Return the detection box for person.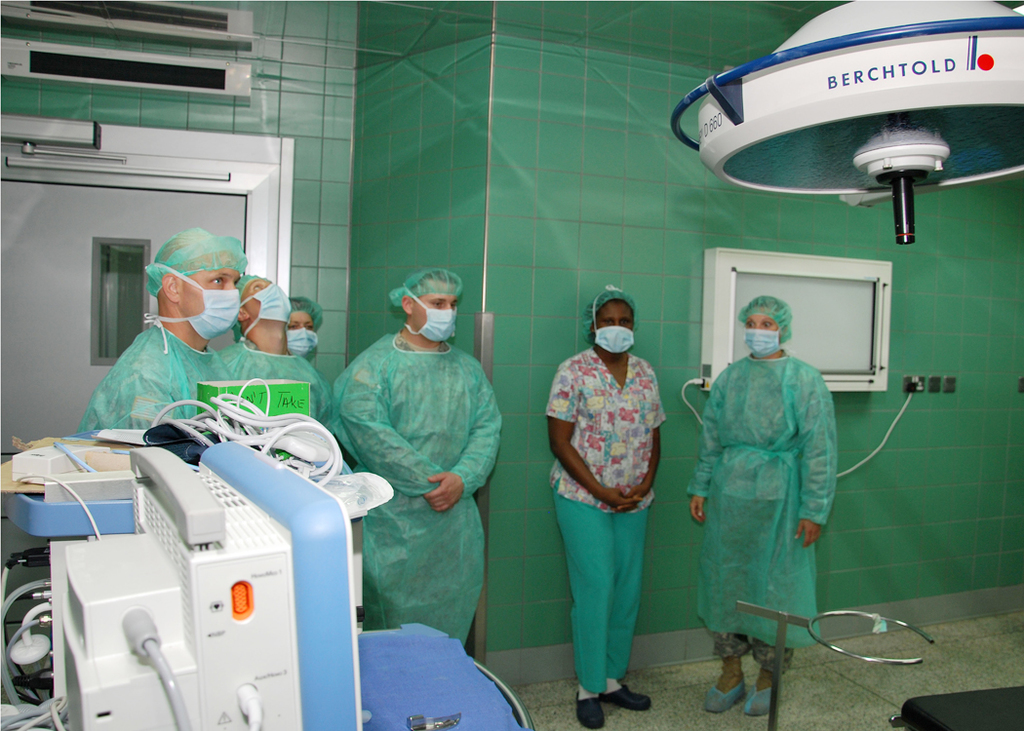
[549, 288, 656, 730].
